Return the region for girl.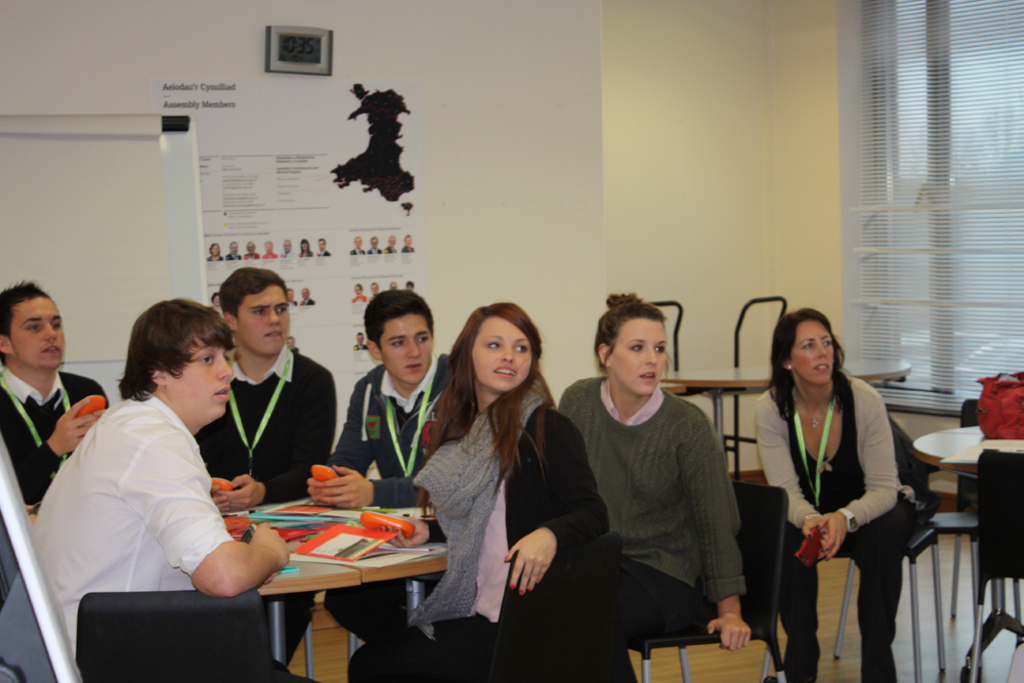
(557, 293, 754, 682).
